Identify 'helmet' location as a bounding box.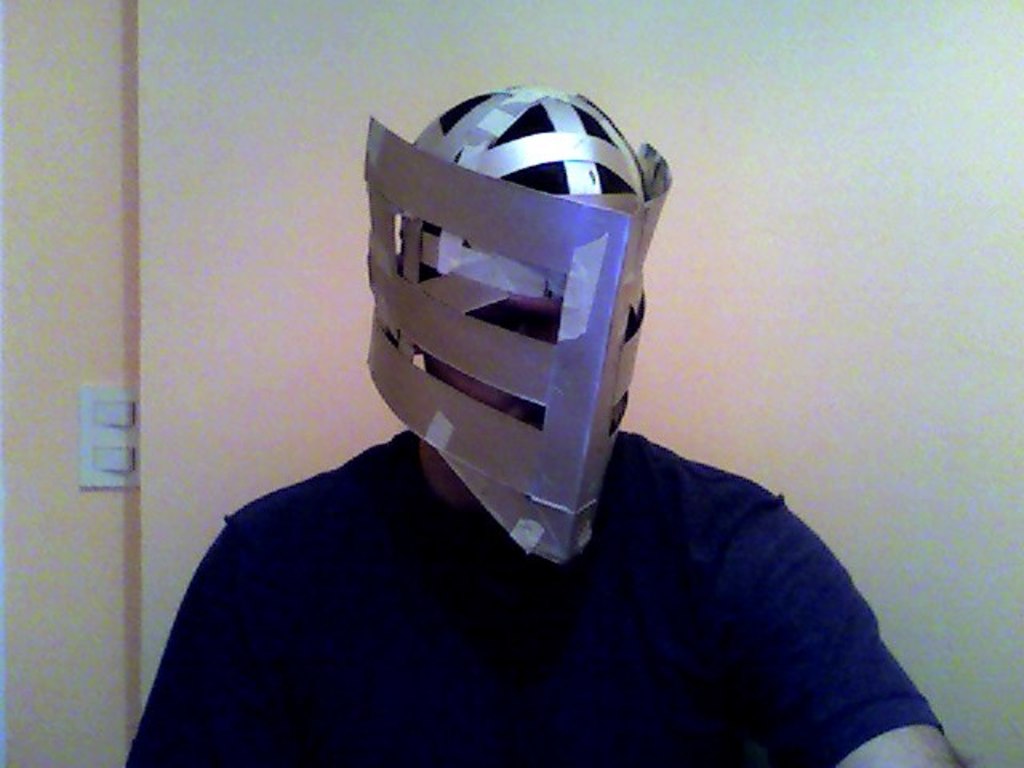
pyautogui.locateOnScreen(336, 93, 667, 522).
